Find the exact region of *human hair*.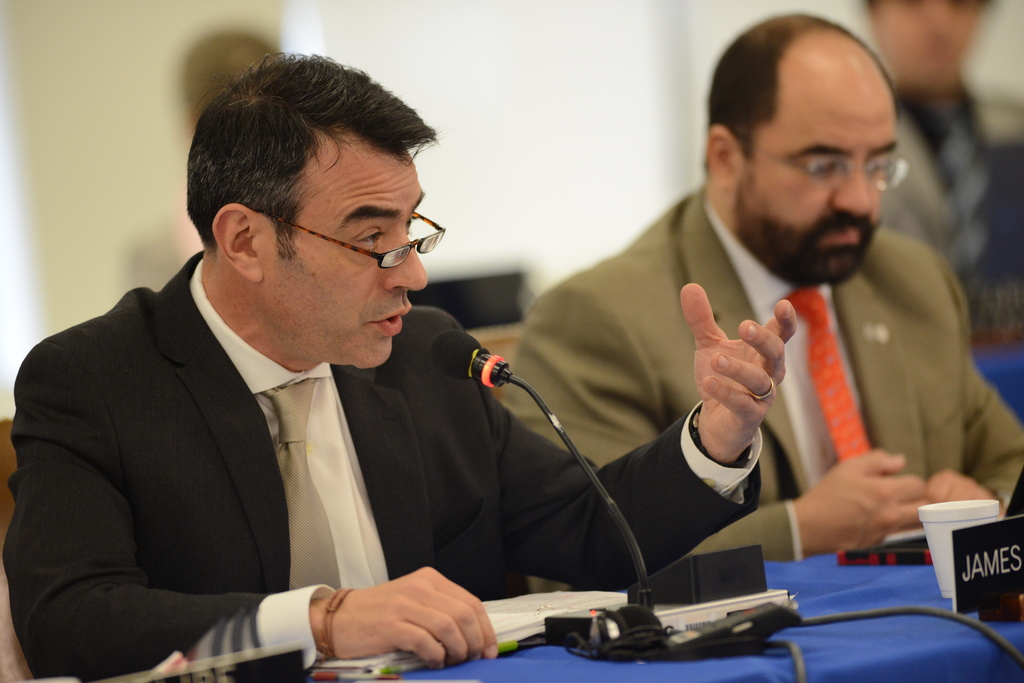
Exact region: crop(186, 57, 431, 257).
